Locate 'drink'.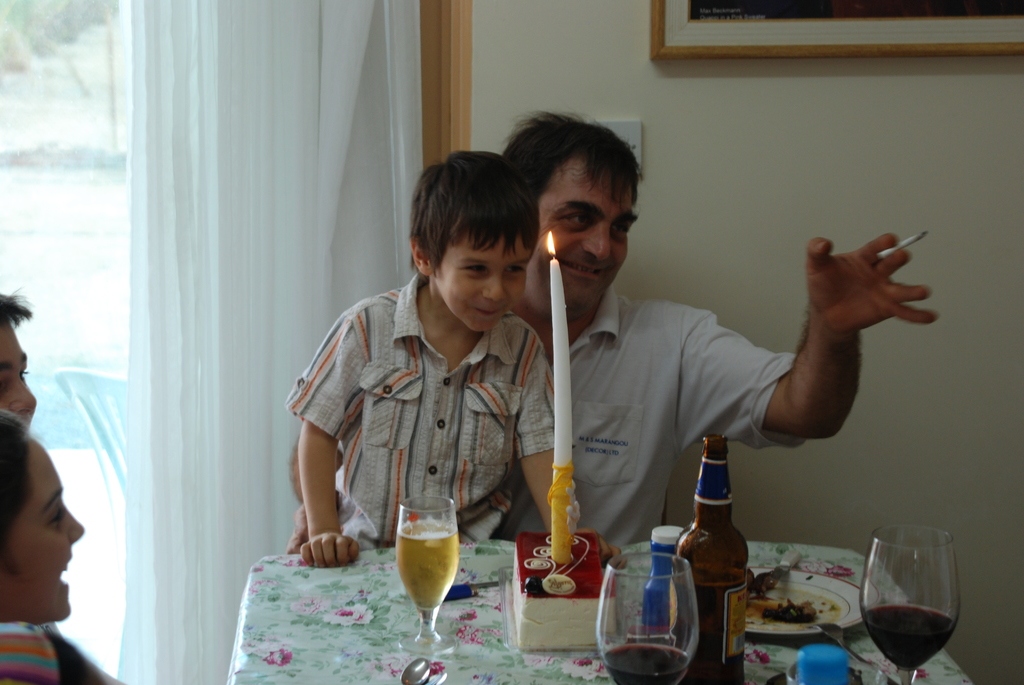
Bounding box: {"left": 673, "top": 573, "right": 749, "bottom": 684}.
